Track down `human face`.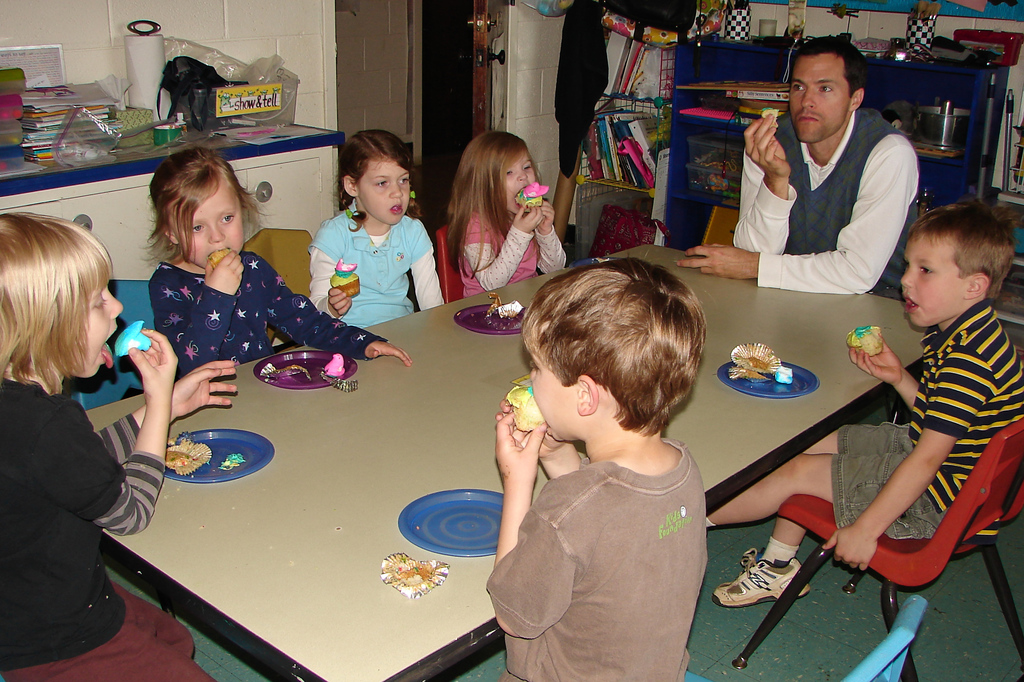
Tracked to box(529, 341, 577, 443).
